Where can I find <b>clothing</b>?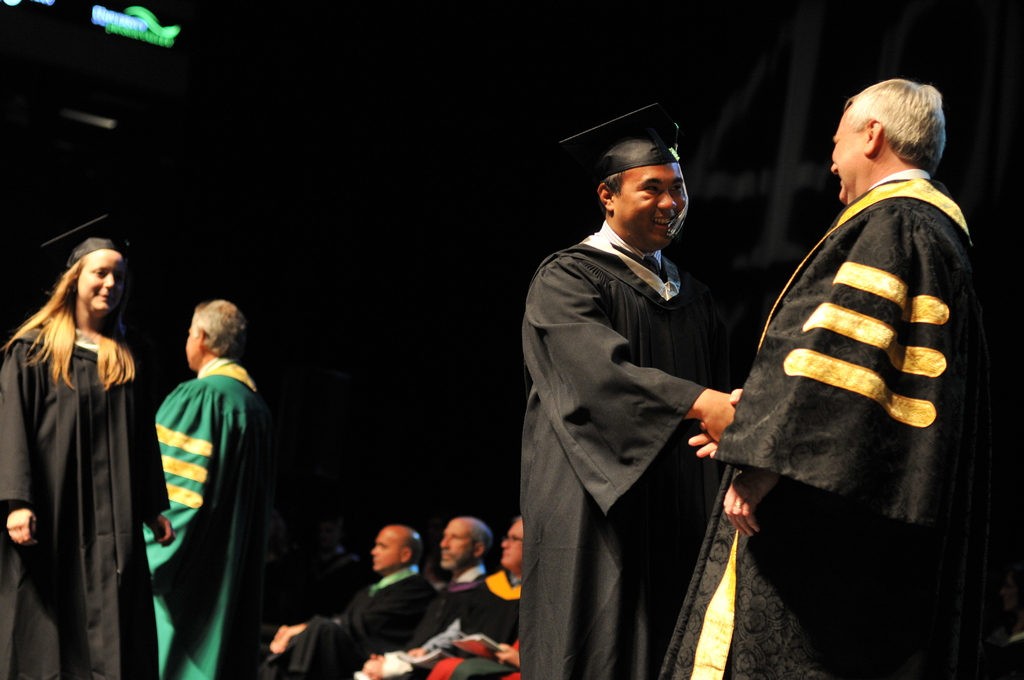
You can find it at Rect(404, 567, 492, 679).
